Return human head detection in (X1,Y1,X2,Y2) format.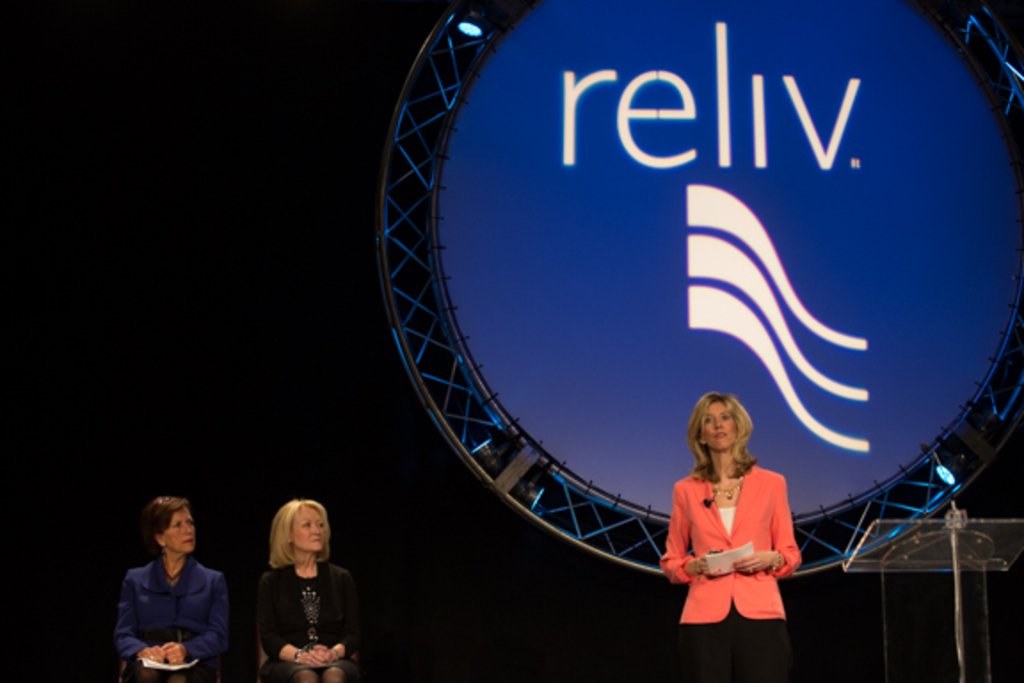
(686,391,750,445).
